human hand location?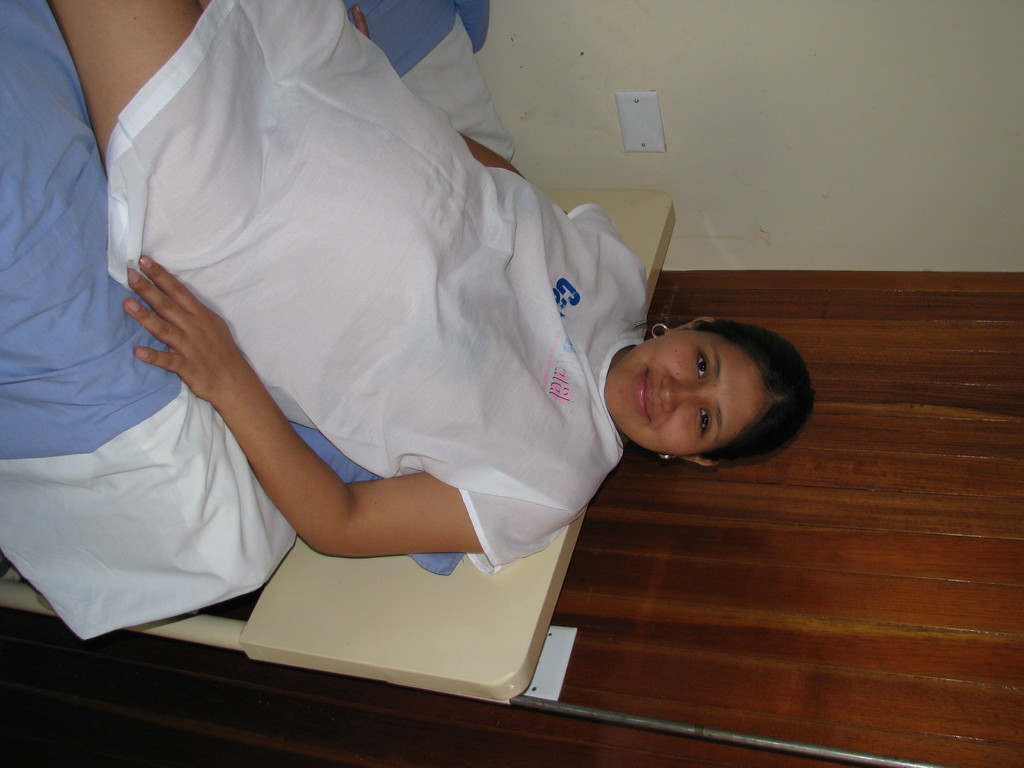
box(124, 243, 262, 420)
